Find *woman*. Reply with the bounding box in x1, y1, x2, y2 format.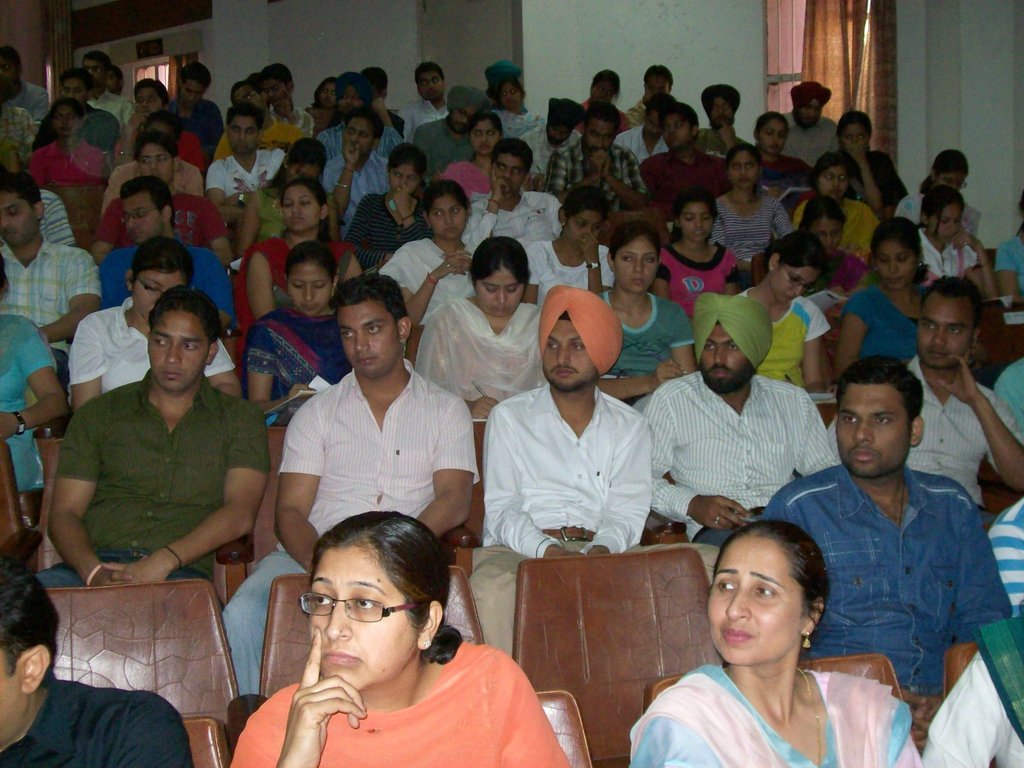
420, 231, 549, 435.
